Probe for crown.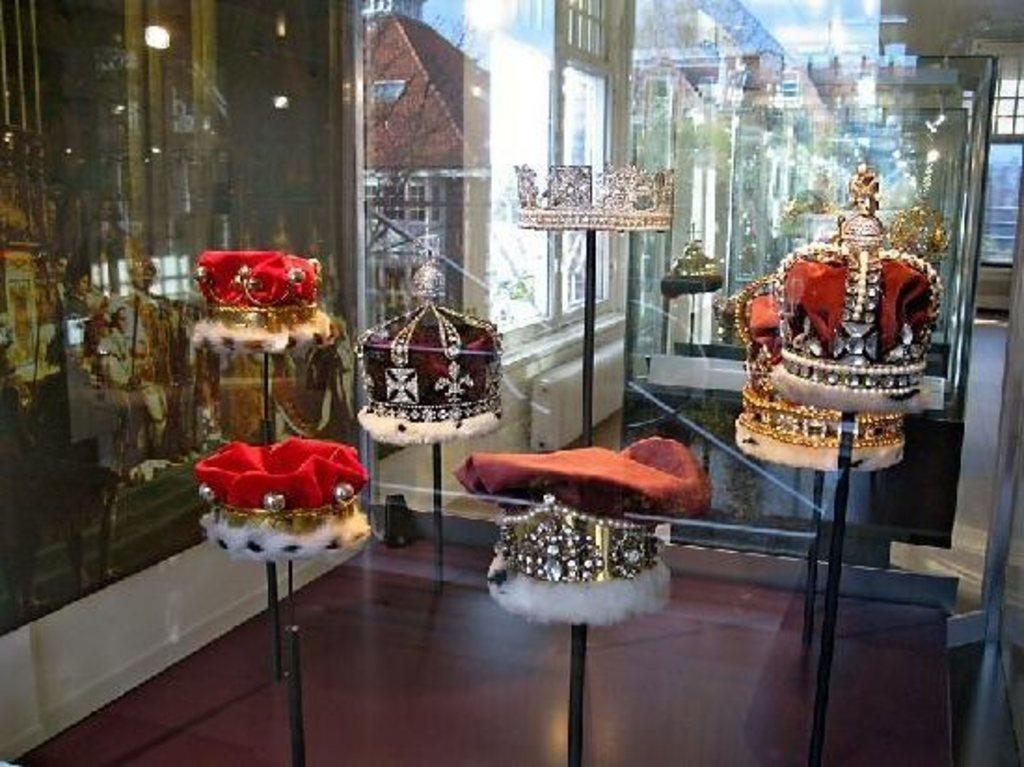
Probe result: 184 244 335 357.
